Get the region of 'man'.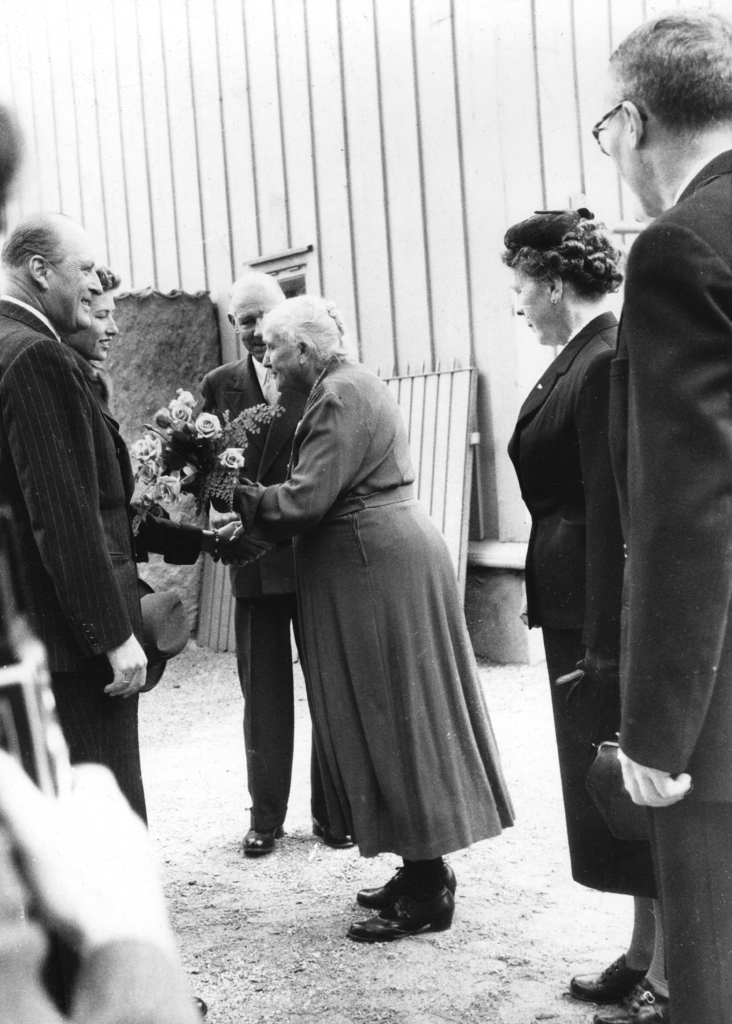
l=590, t=8, r=731, b=1023.
